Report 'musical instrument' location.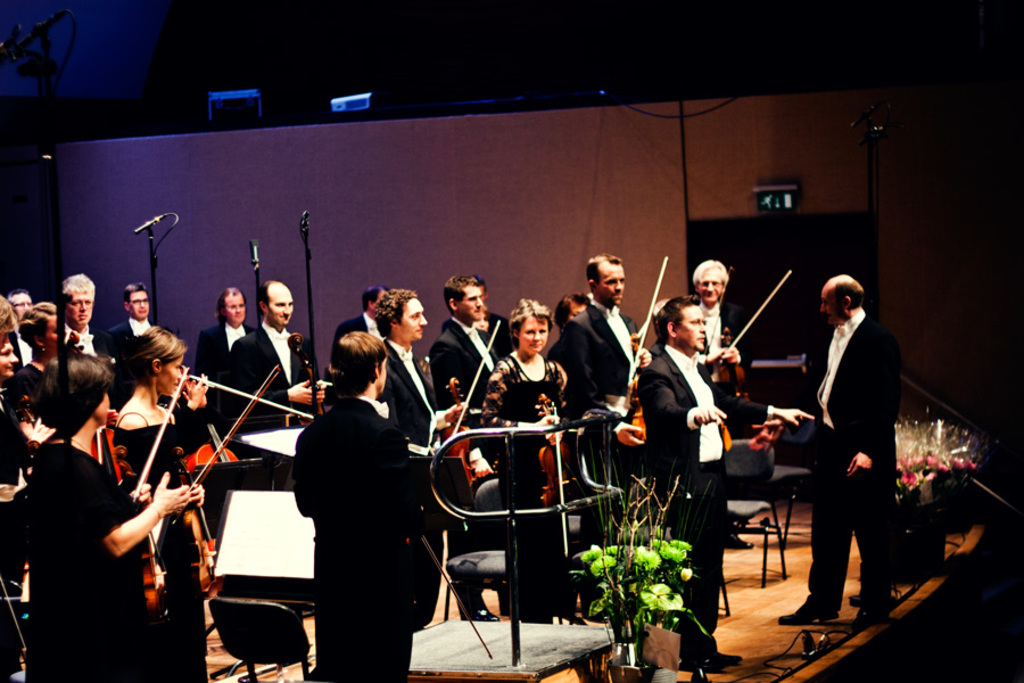
Report: 294, 324, 344, 433.
